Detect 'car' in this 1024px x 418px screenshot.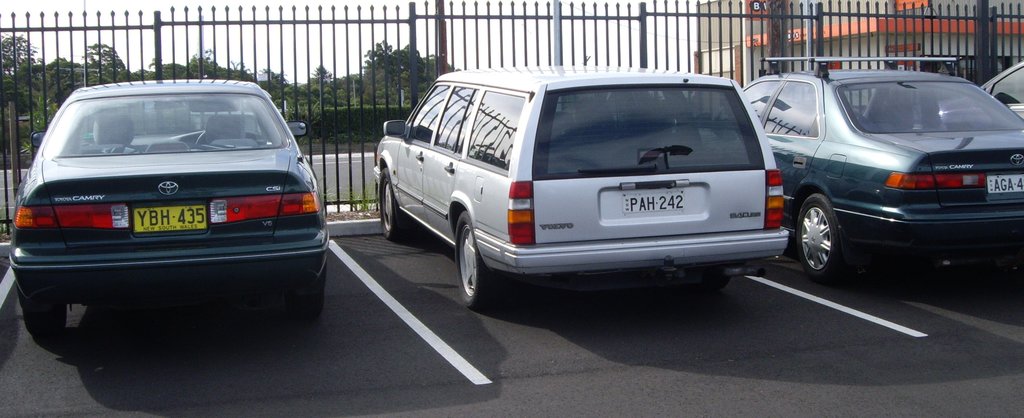
Detection: {"x1": 741, "y1": 51, "x2": 1023, "y2": 283}.
